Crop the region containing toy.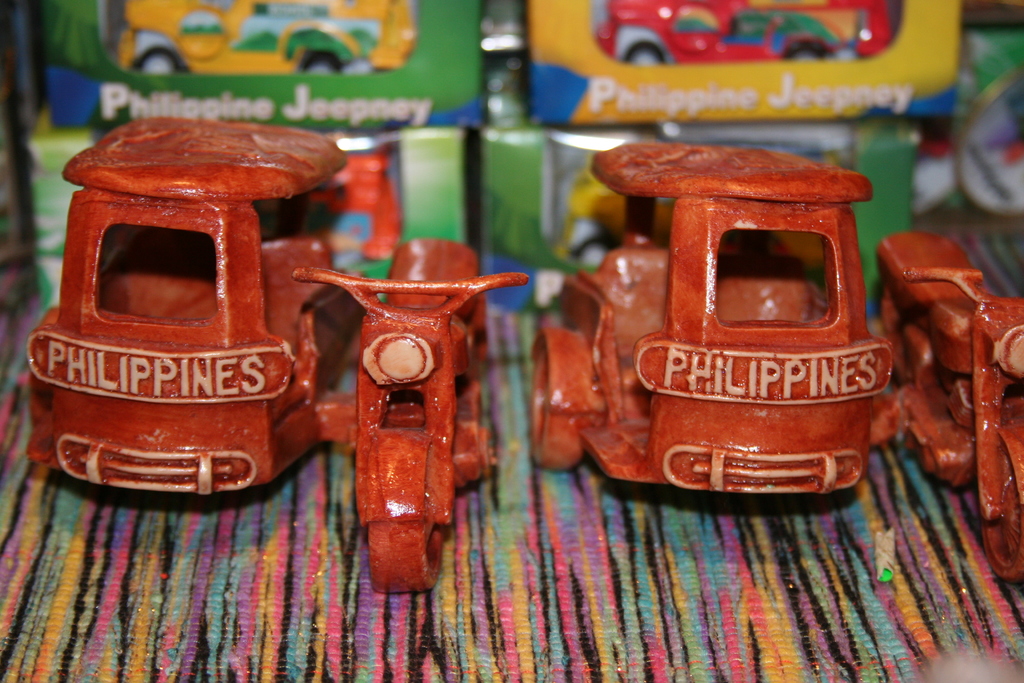
Crop region: left=116, top=0, right=418, bottom=76.
